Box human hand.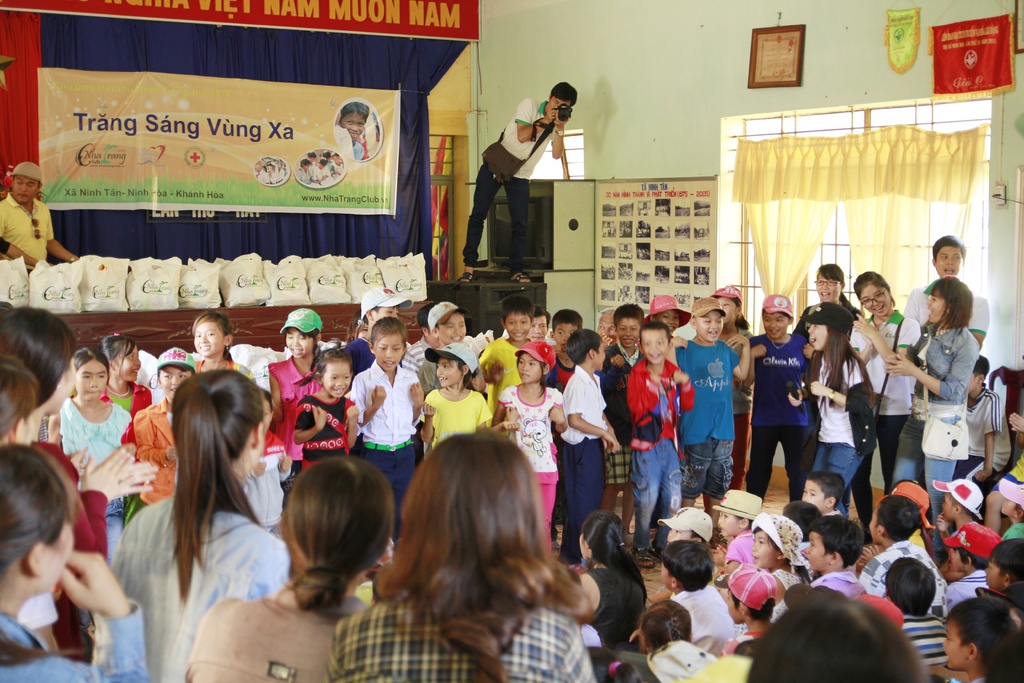
723, 331, 749, 352.
